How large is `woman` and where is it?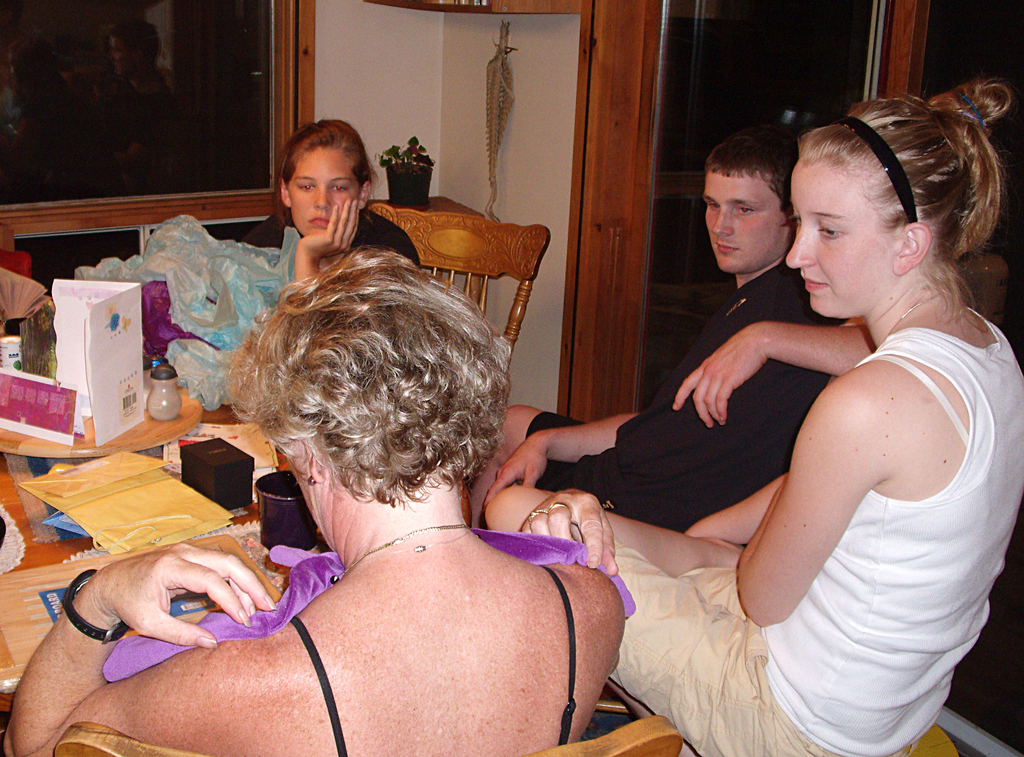
Bounding box: <box>488,75,1023,756</box>.
